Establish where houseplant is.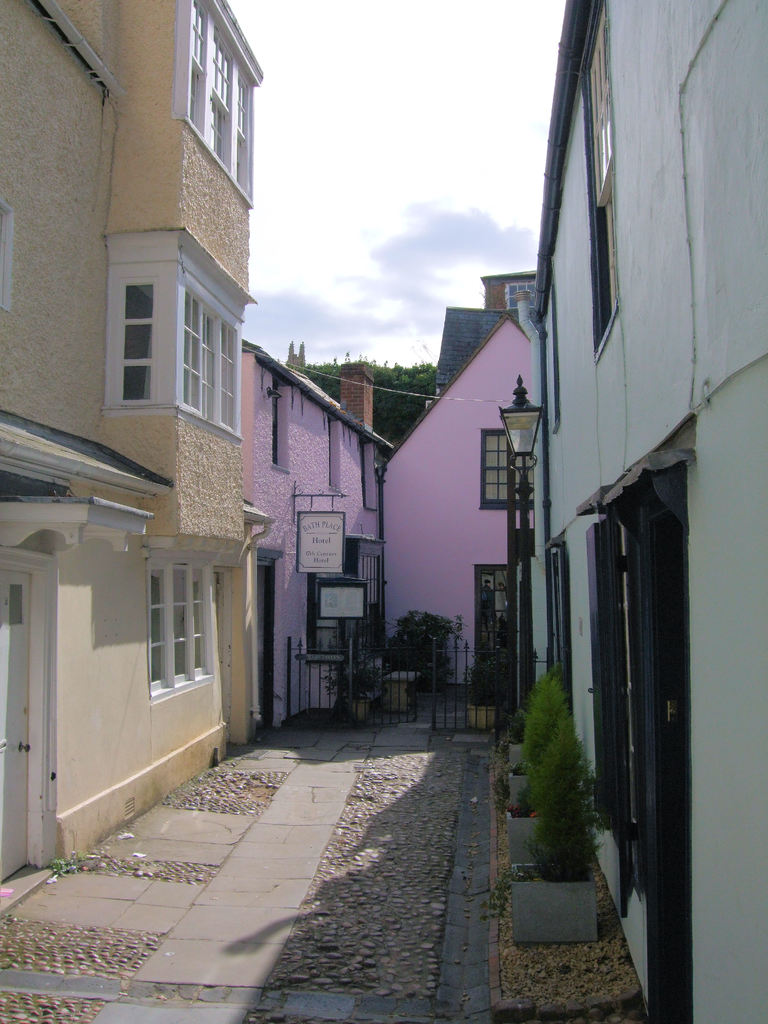
Established at <region>321, 644, 387, 730</region>.
